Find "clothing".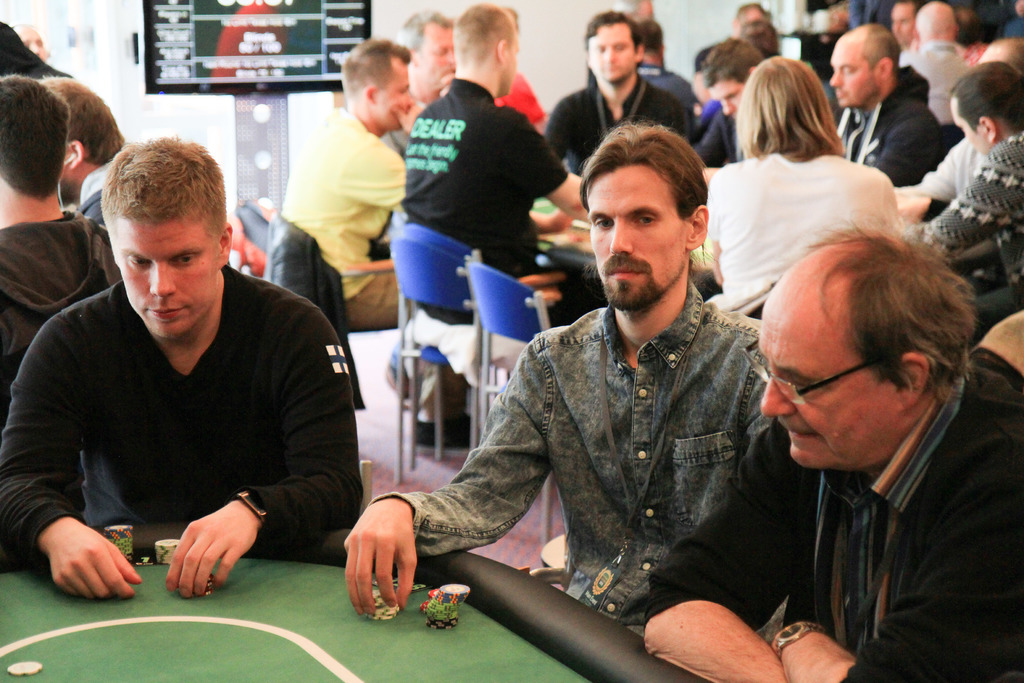
rect(397, 80, 566, 289).
